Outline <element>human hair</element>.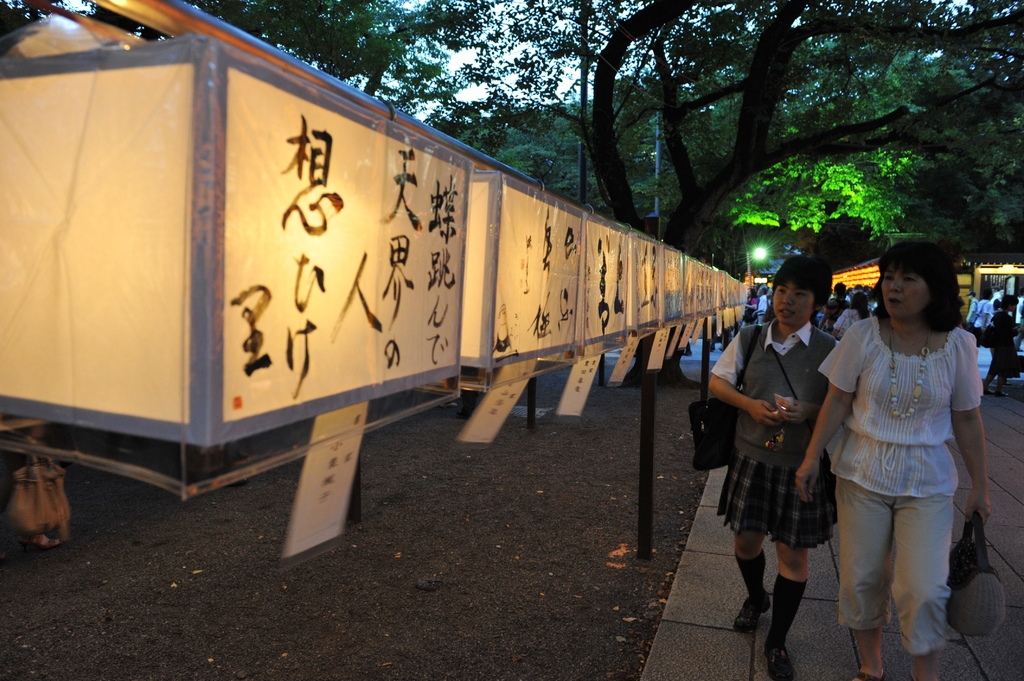
Outline: crop(900, 244, 986, 341).
